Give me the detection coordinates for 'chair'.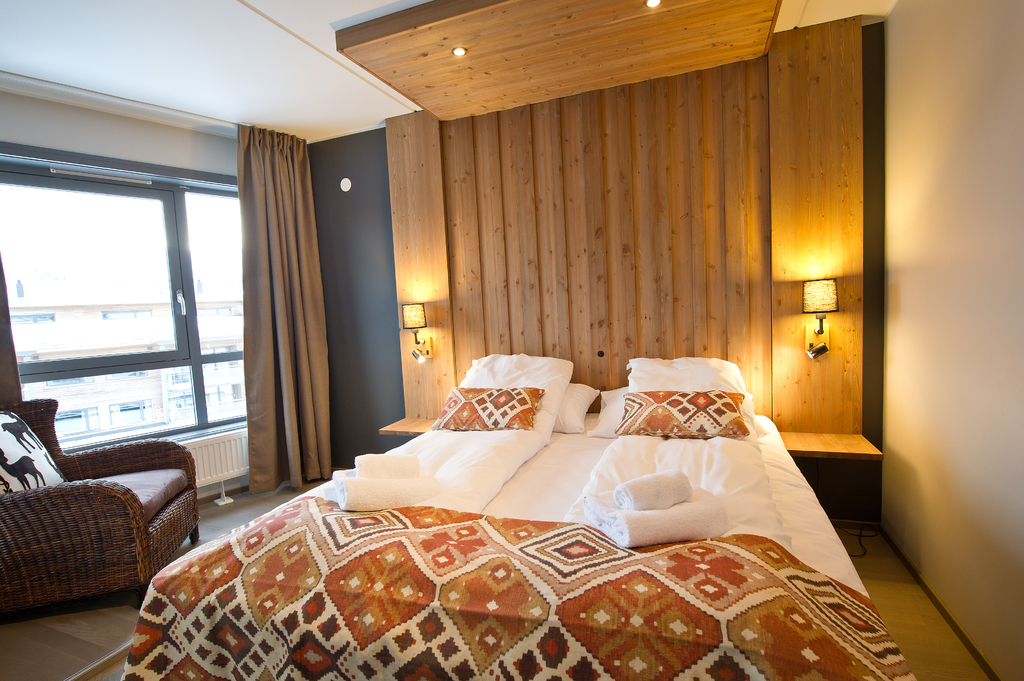
(x1=5, y1=419, x2=214, y2=616).
